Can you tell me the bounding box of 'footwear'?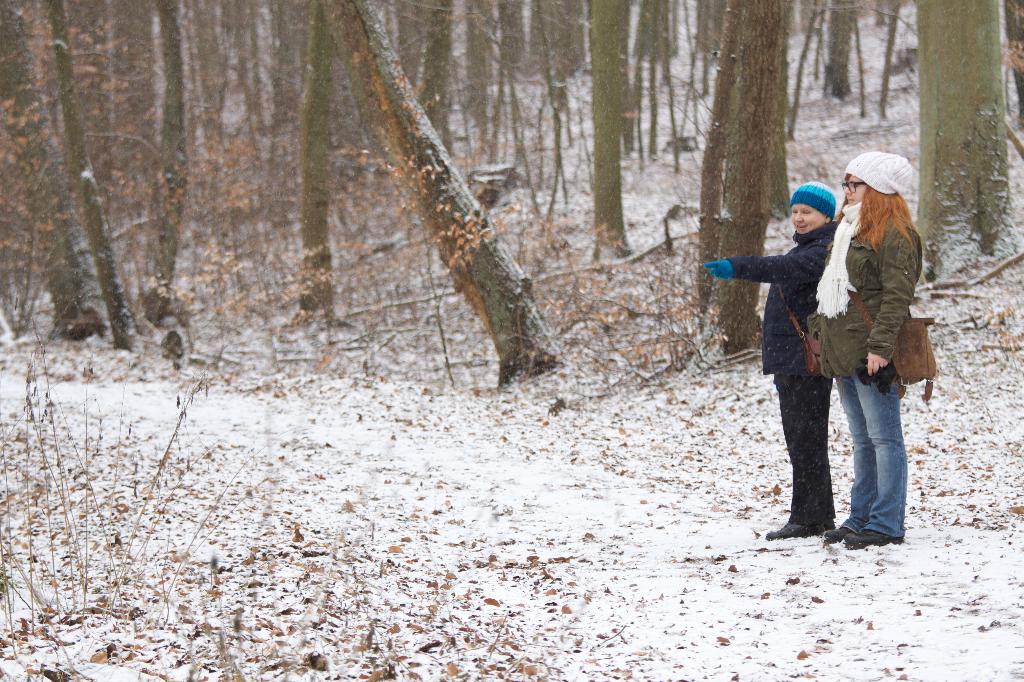
<region>845, 531, 901, 549</region>.
